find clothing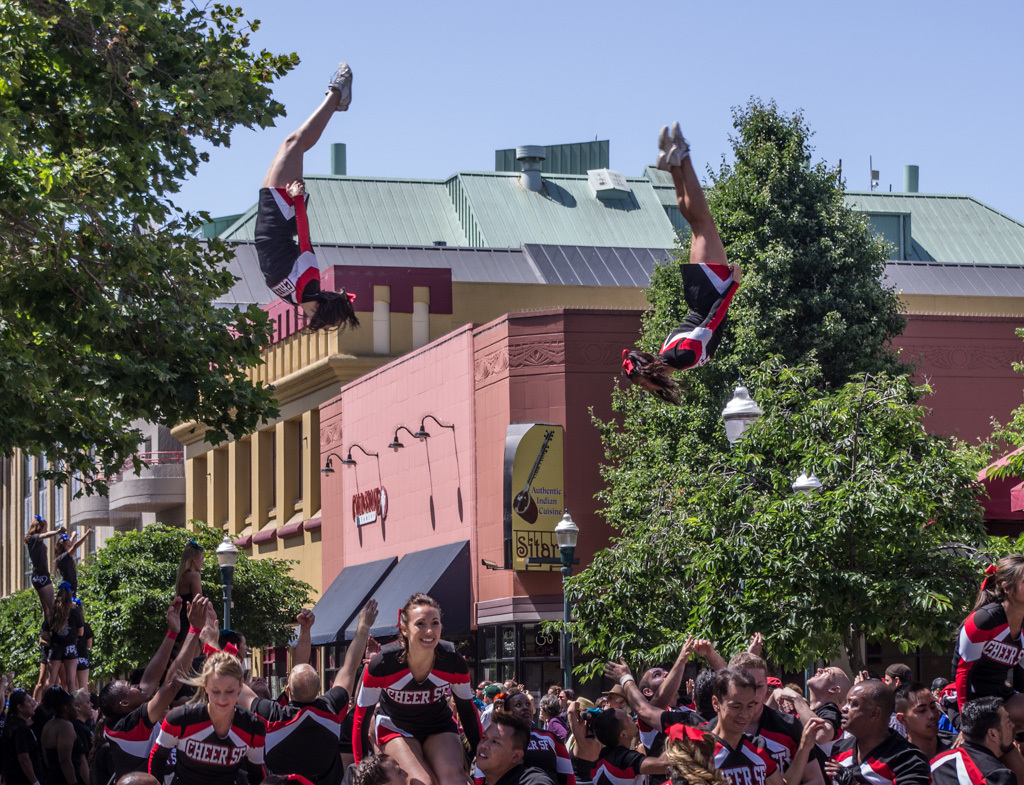
[263,711,337,784]
